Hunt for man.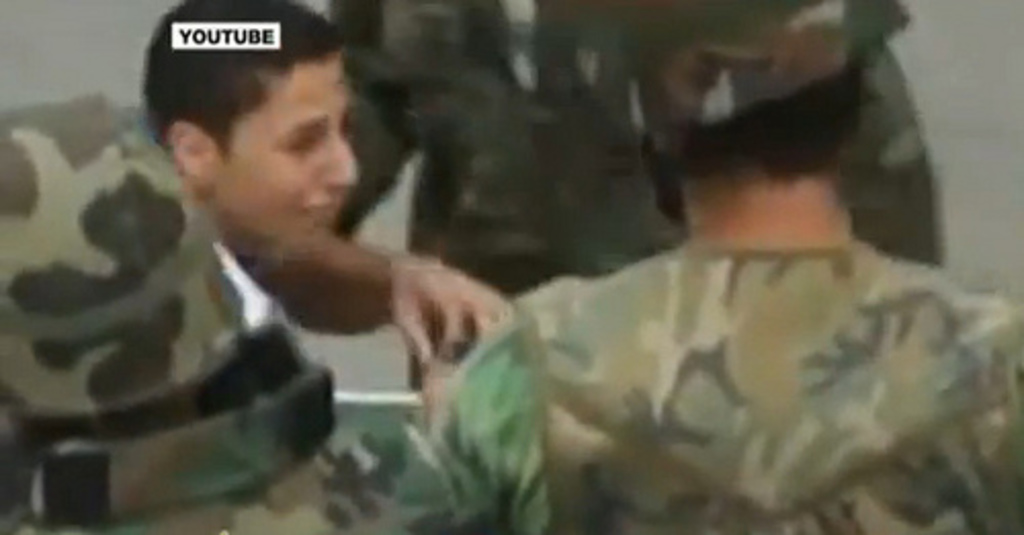
Hunted down at {"x1": 414, "y1": 0, "x2": 1022, "y2": 533}.
